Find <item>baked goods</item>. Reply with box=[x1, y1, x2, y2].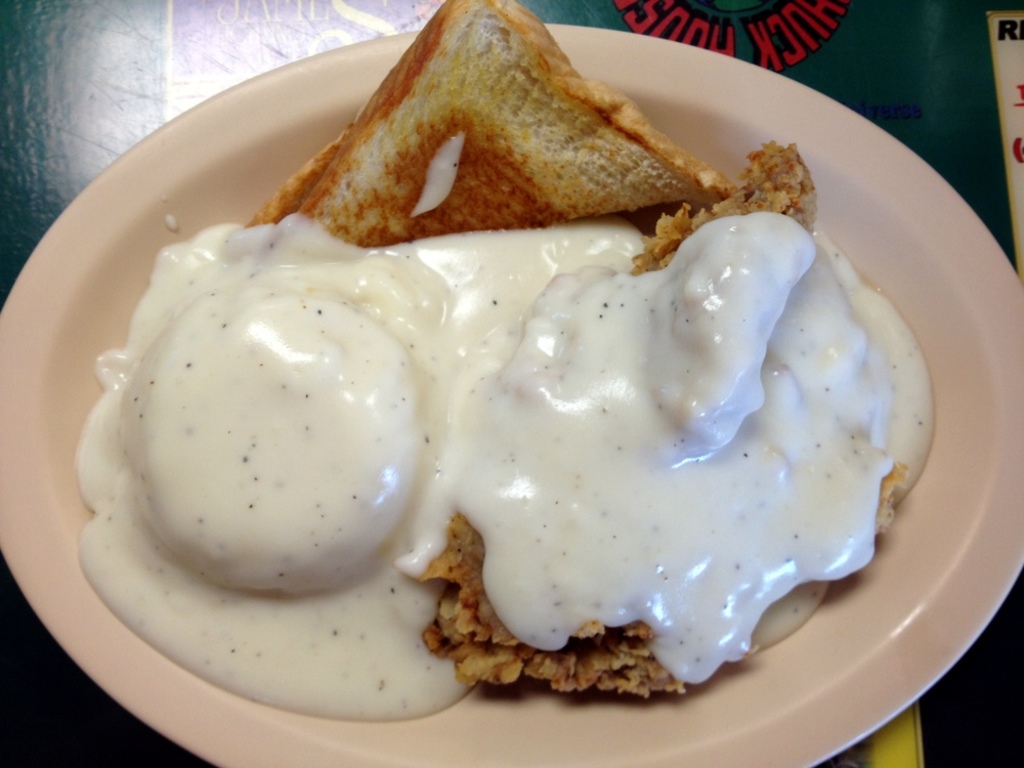
box=[259, 2, 731, 268].
